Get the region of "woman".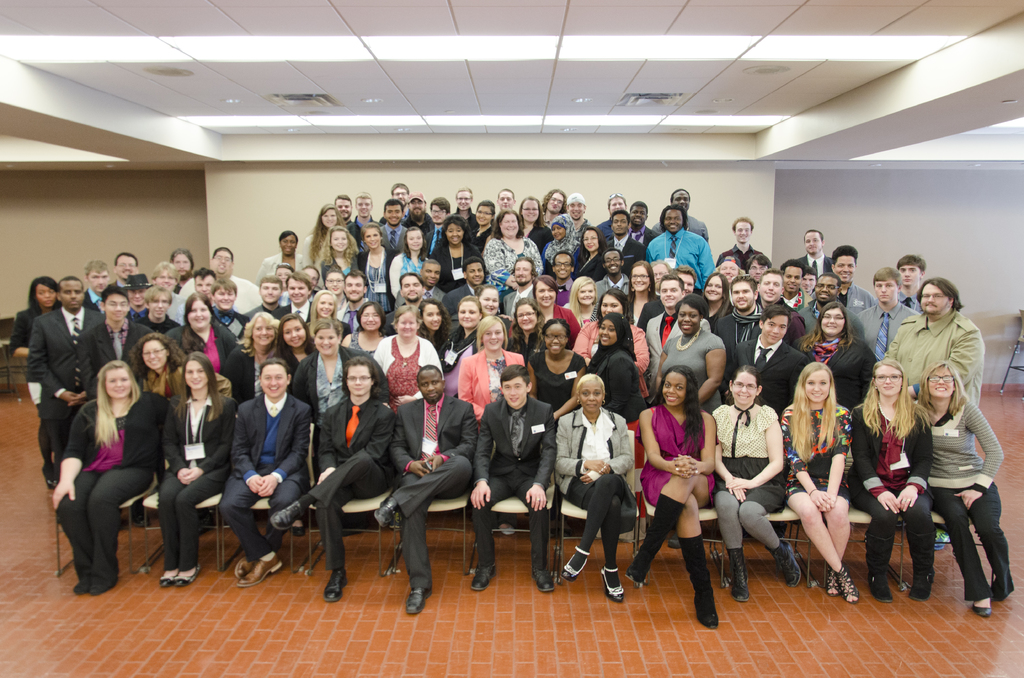
(x1=653, y1=292, x2=728, y2=408).
